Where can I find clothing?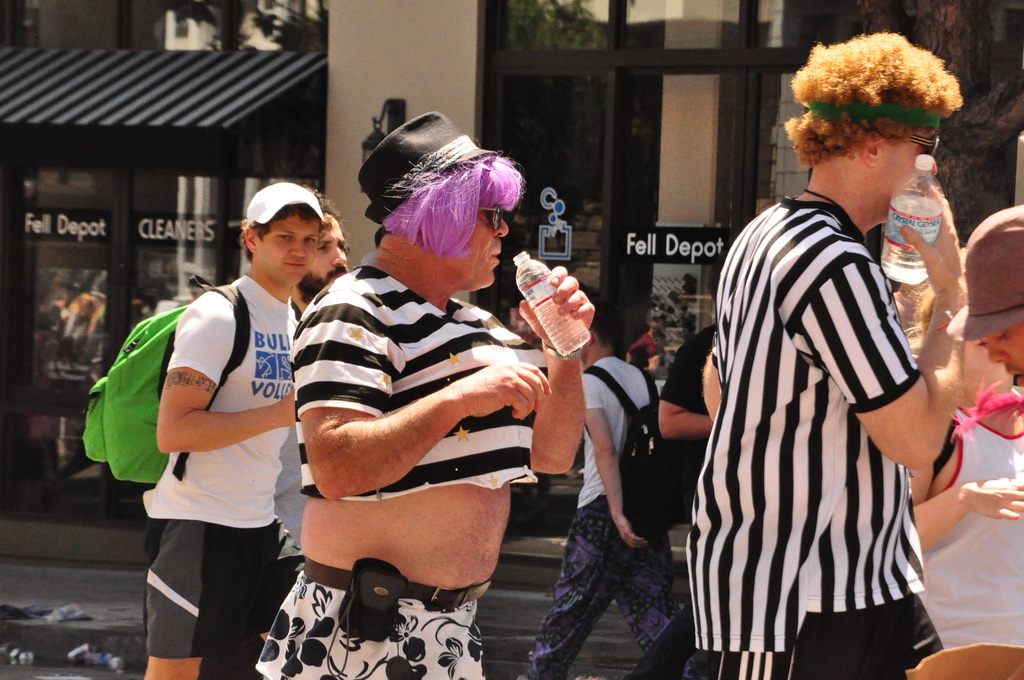
You can find it at (left=519, top=359, right=696, bottom=679).
